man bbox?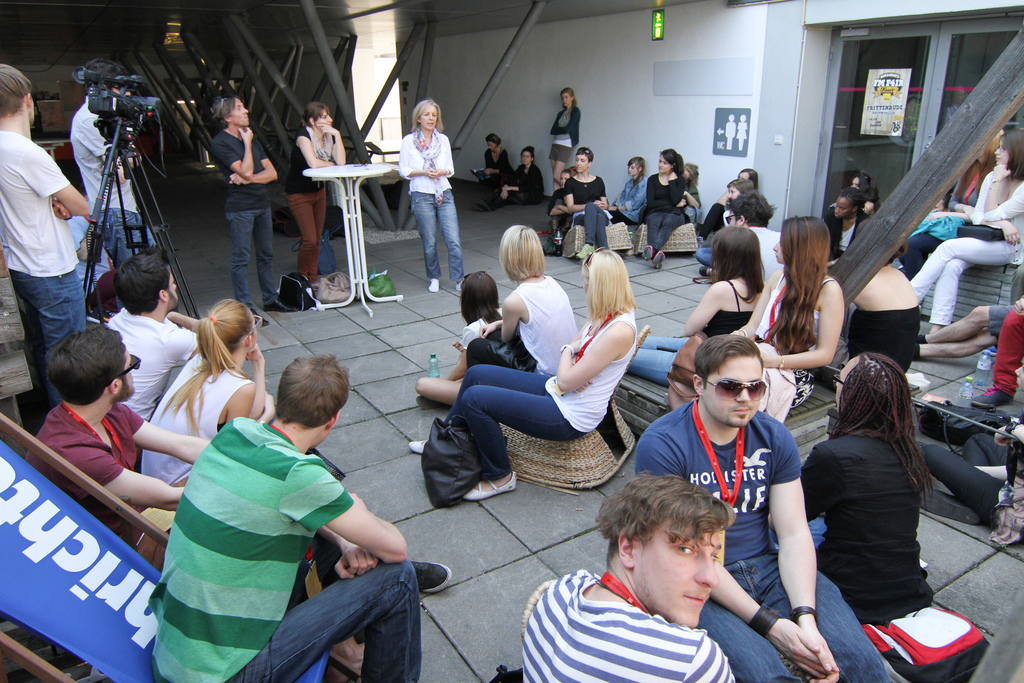
box(0, 63, 94, 415)
